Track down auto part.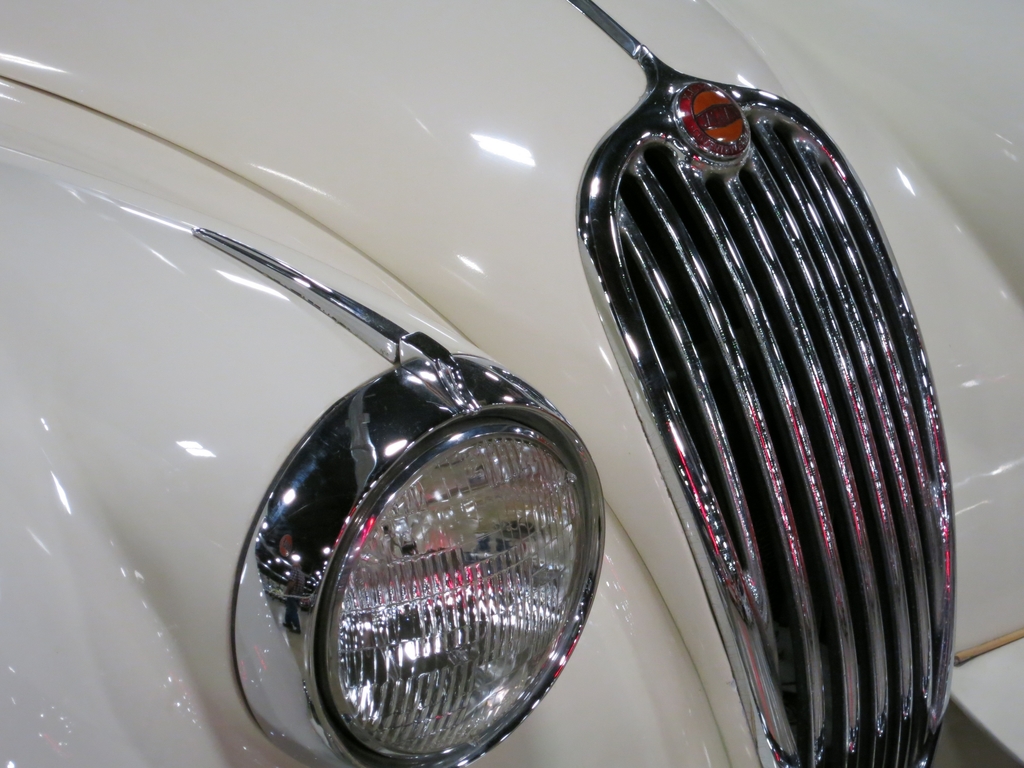
Tracked to [x1=232, y1=331, x2=605, y2=767].
